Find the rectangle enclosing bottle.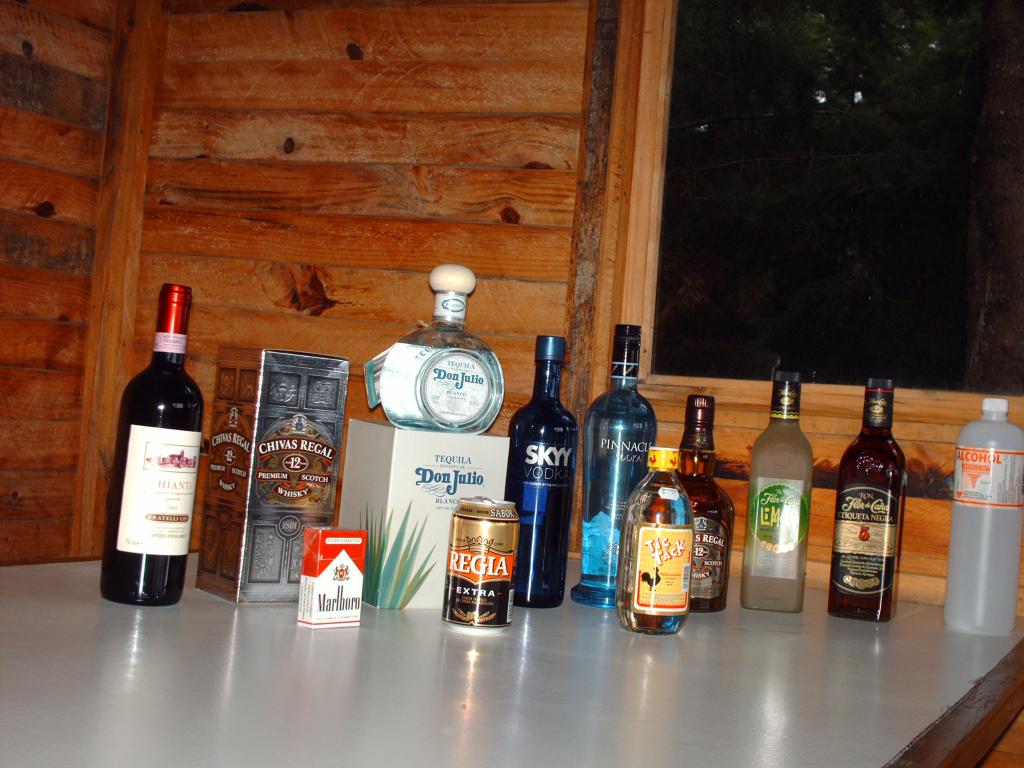
BBox(106, 283, 205, 609).
